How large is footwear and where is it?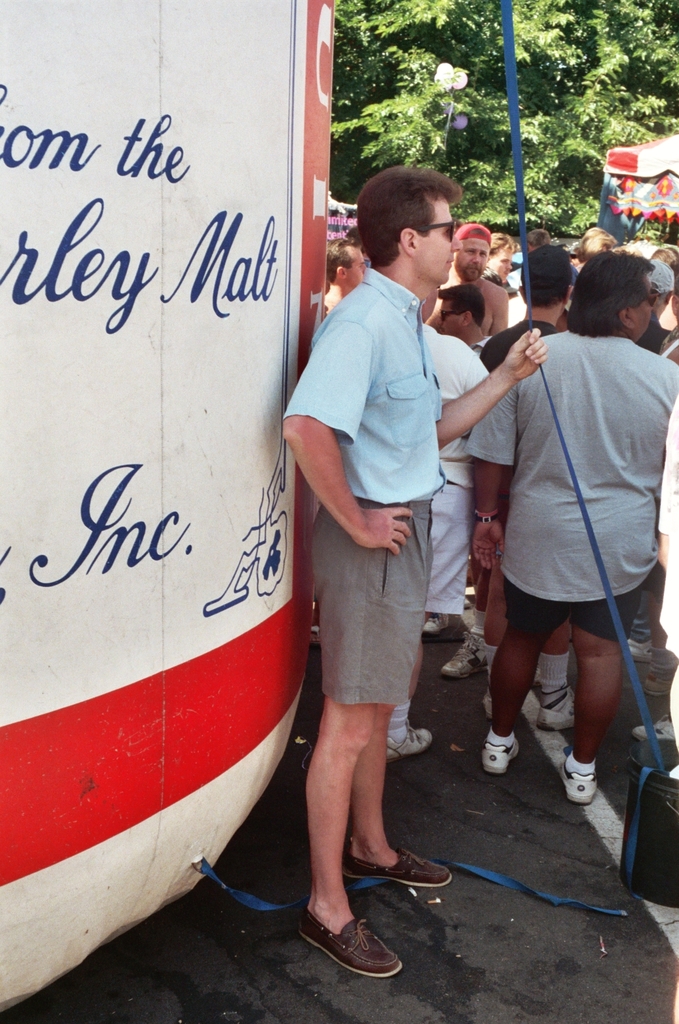
Bounding box: bbox(481, 735, 521, 775).
